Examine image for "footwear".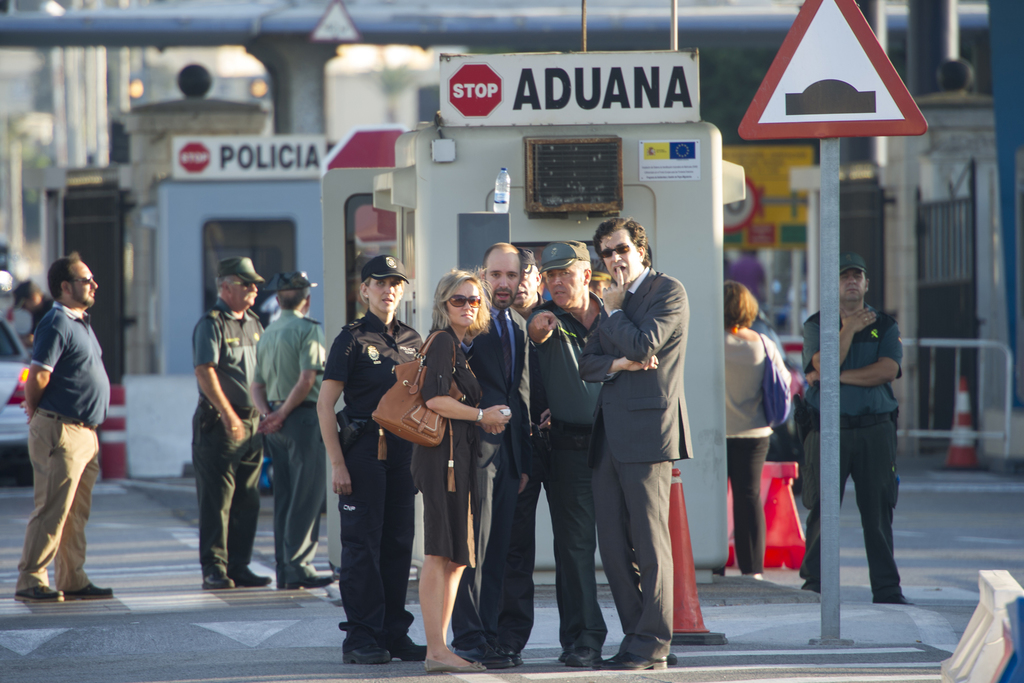
Examination result: 200:573:237:591.
